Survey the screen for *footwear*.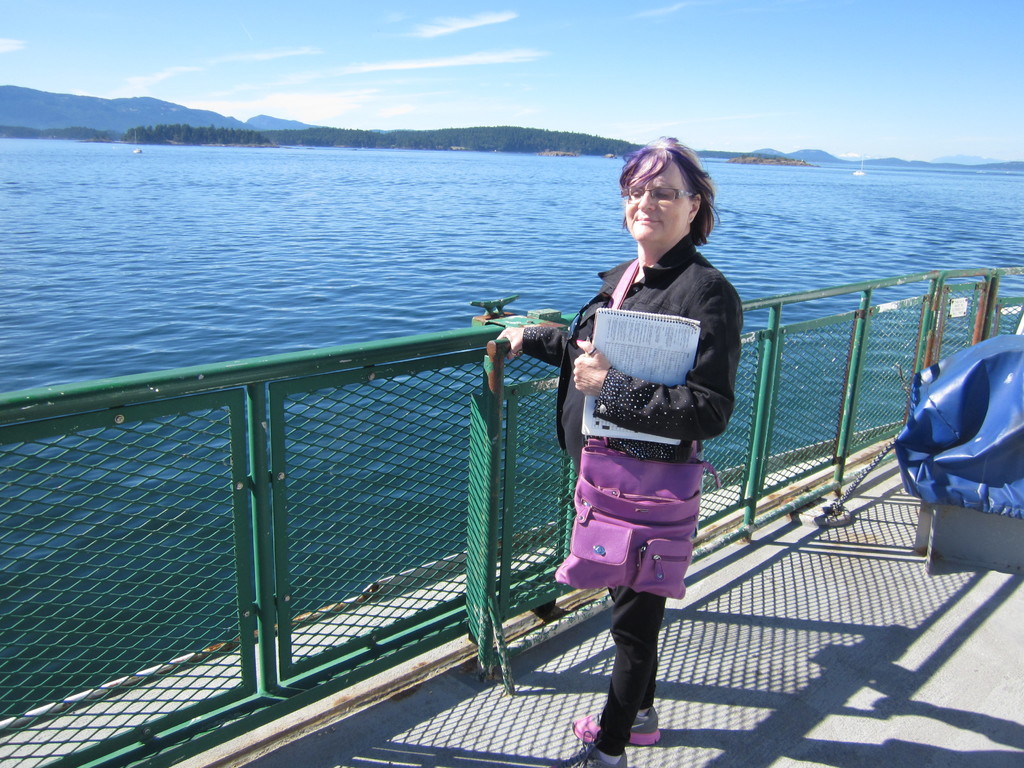
Survey found: 544/729/627/767.
